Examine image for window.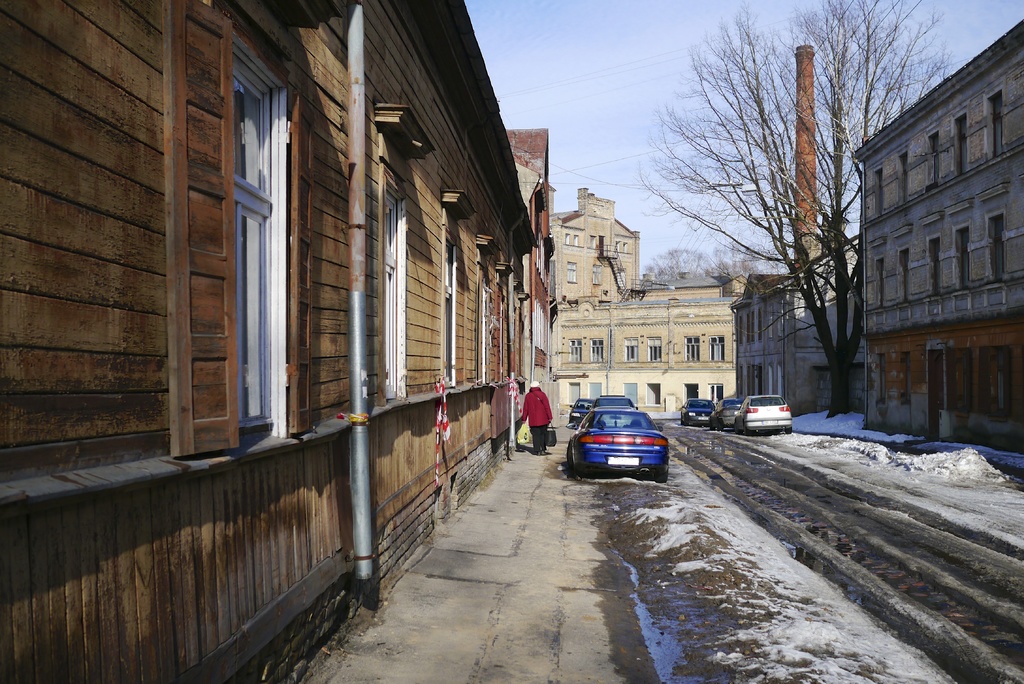
Examination result: [755,311,767,341].
